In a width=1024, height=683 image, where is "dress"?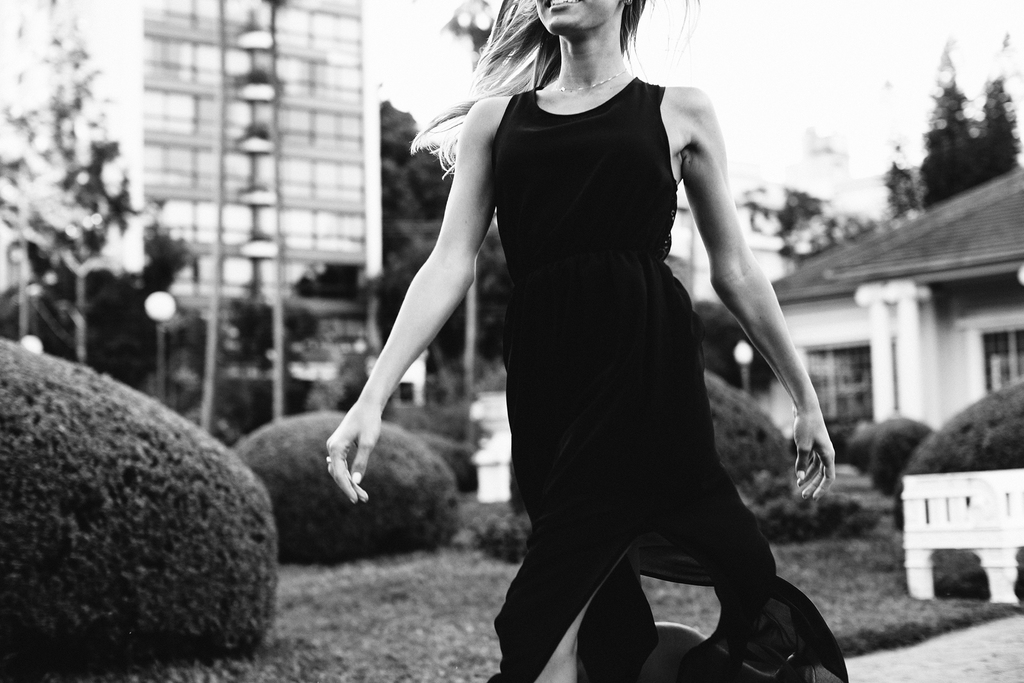
491 72 848 682.
